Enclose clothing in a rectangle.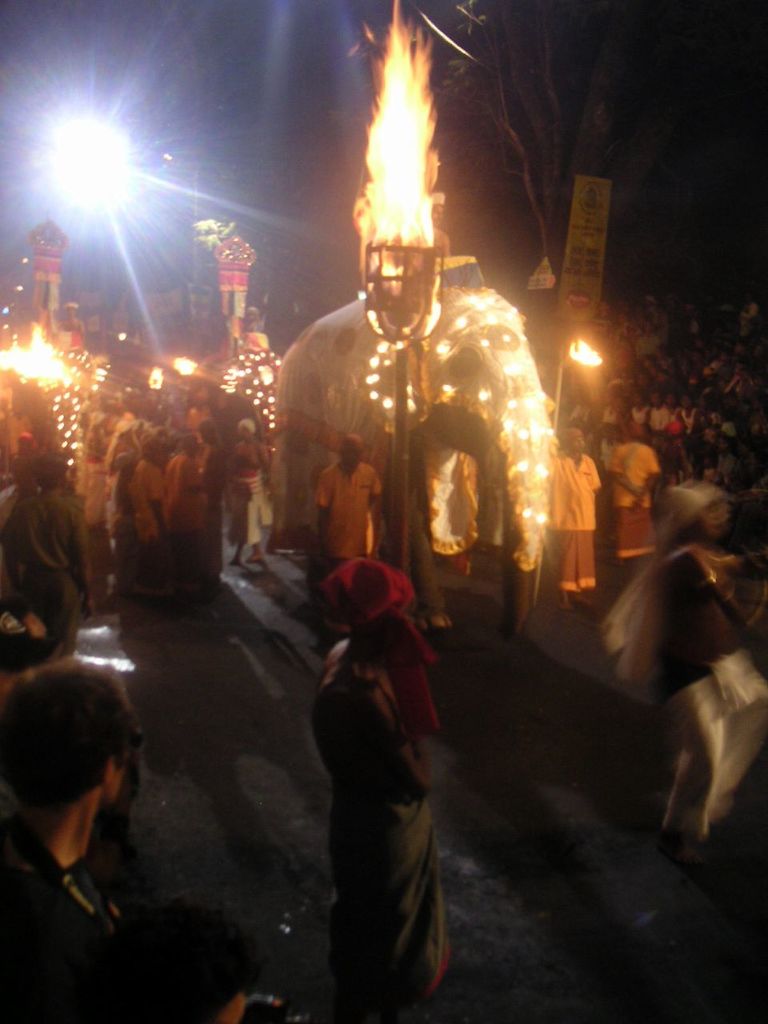
{"left": 93, "top": 465, "right": 140, "bottom": 576}.
